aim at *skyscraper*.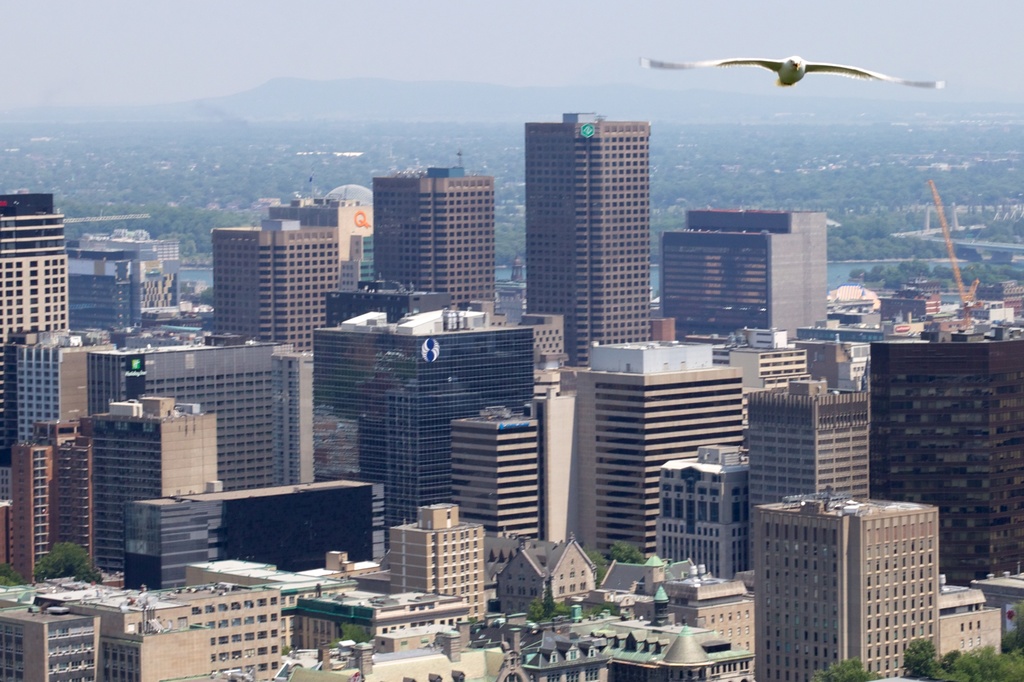
Aimed at [371, 157, 506, 301].
